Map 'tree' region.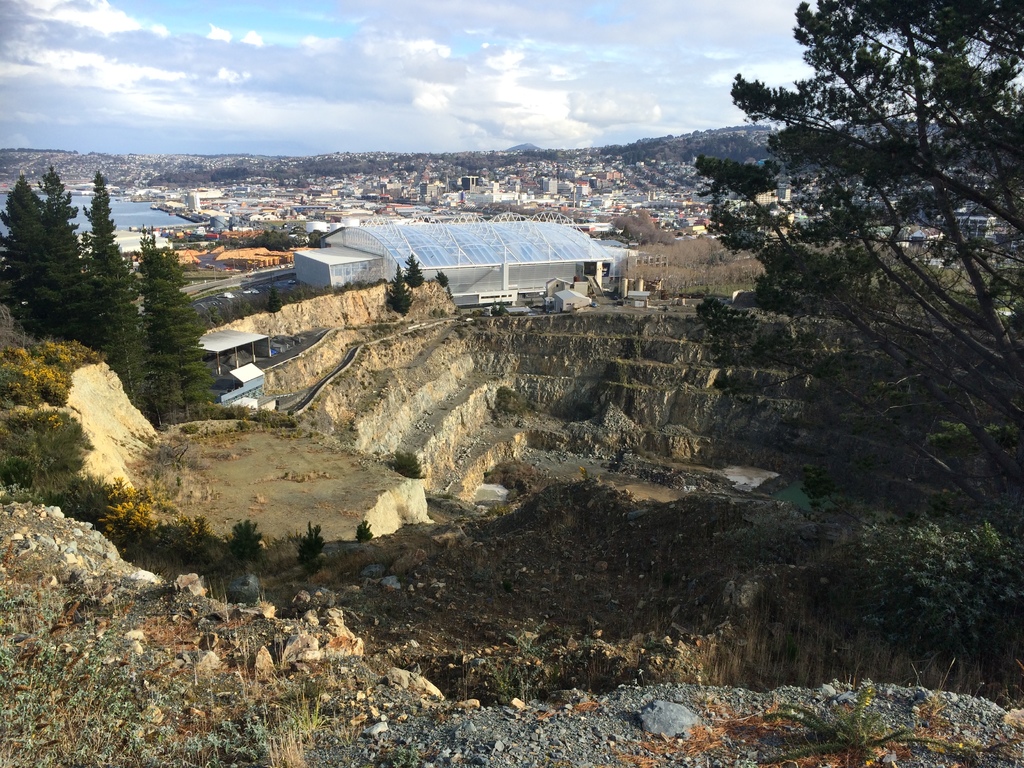
Mapped to [x1=691, y1=0, x2=1023, y2=527].
